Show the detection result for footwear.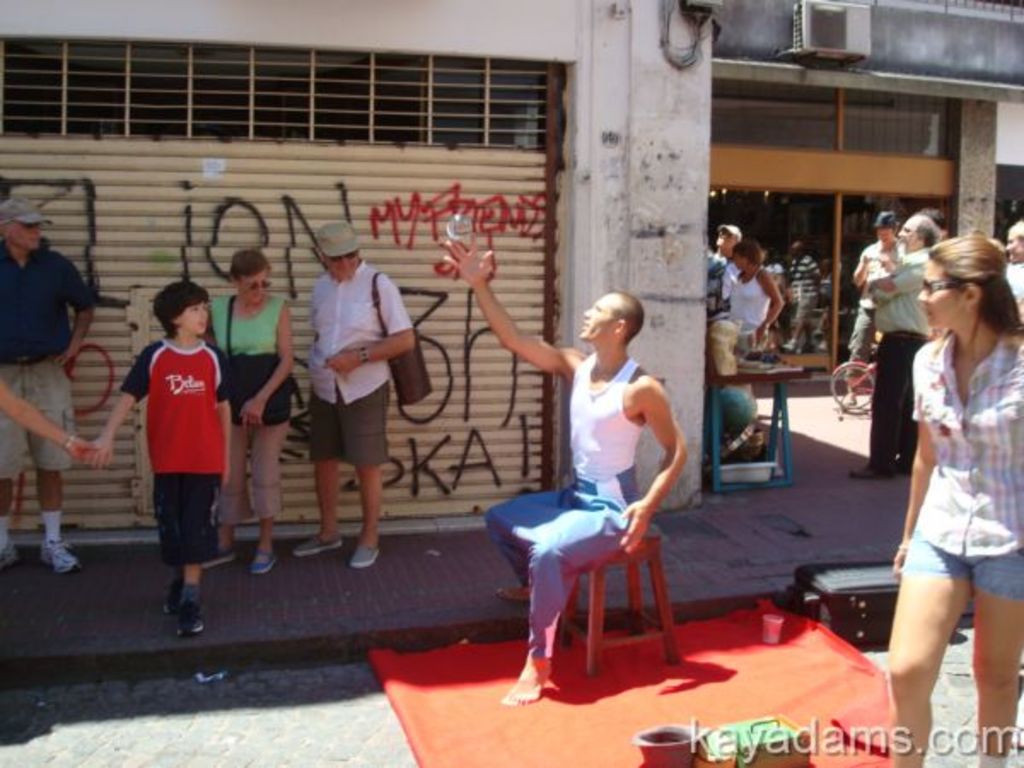
select_region(848, 463, 903, 485).
